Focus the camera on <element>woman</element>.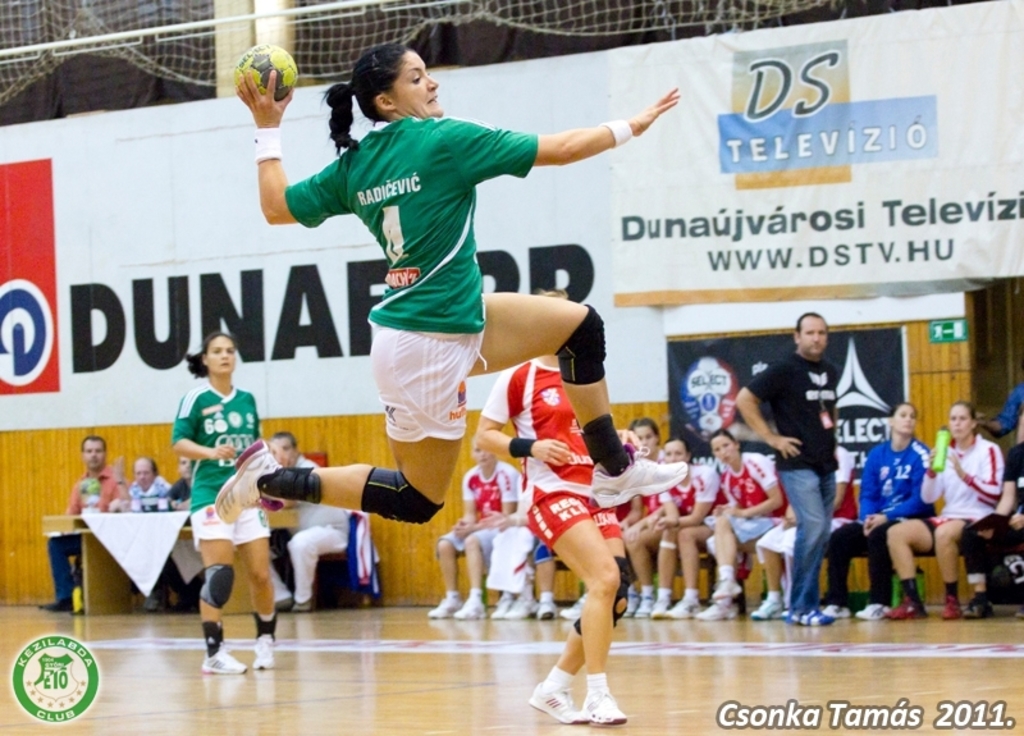
Focus region: [left=653, top=431, right=713, bottom=631].
